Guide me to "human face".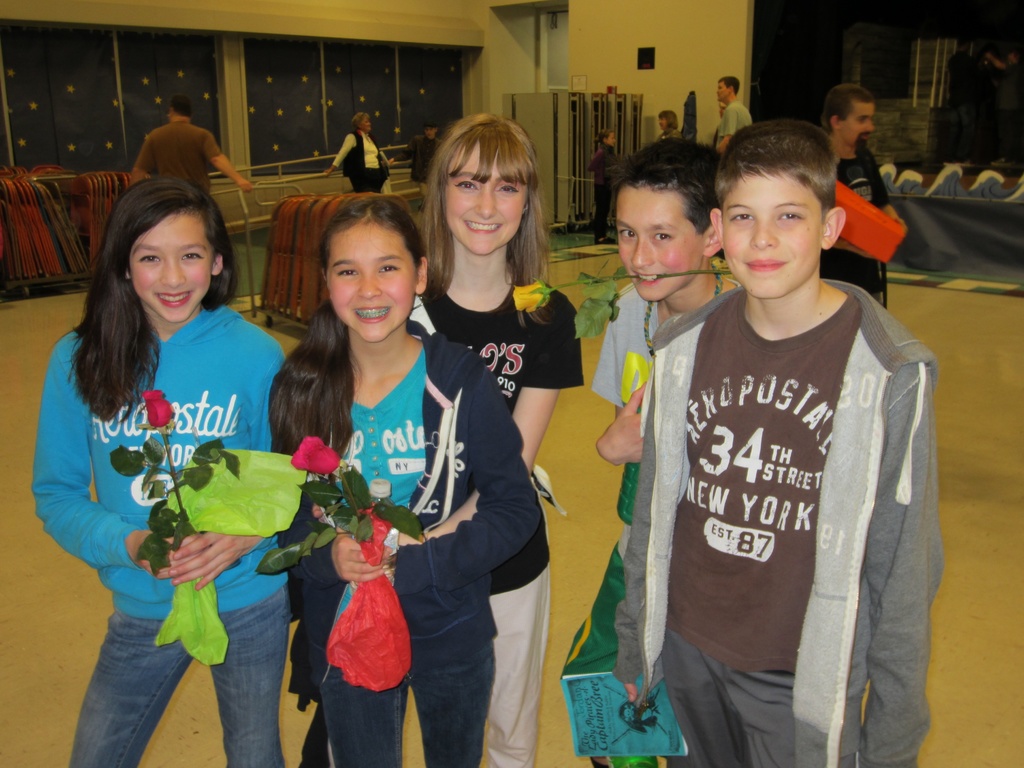
Guidance: select_region(721, 175, 823, 302).
